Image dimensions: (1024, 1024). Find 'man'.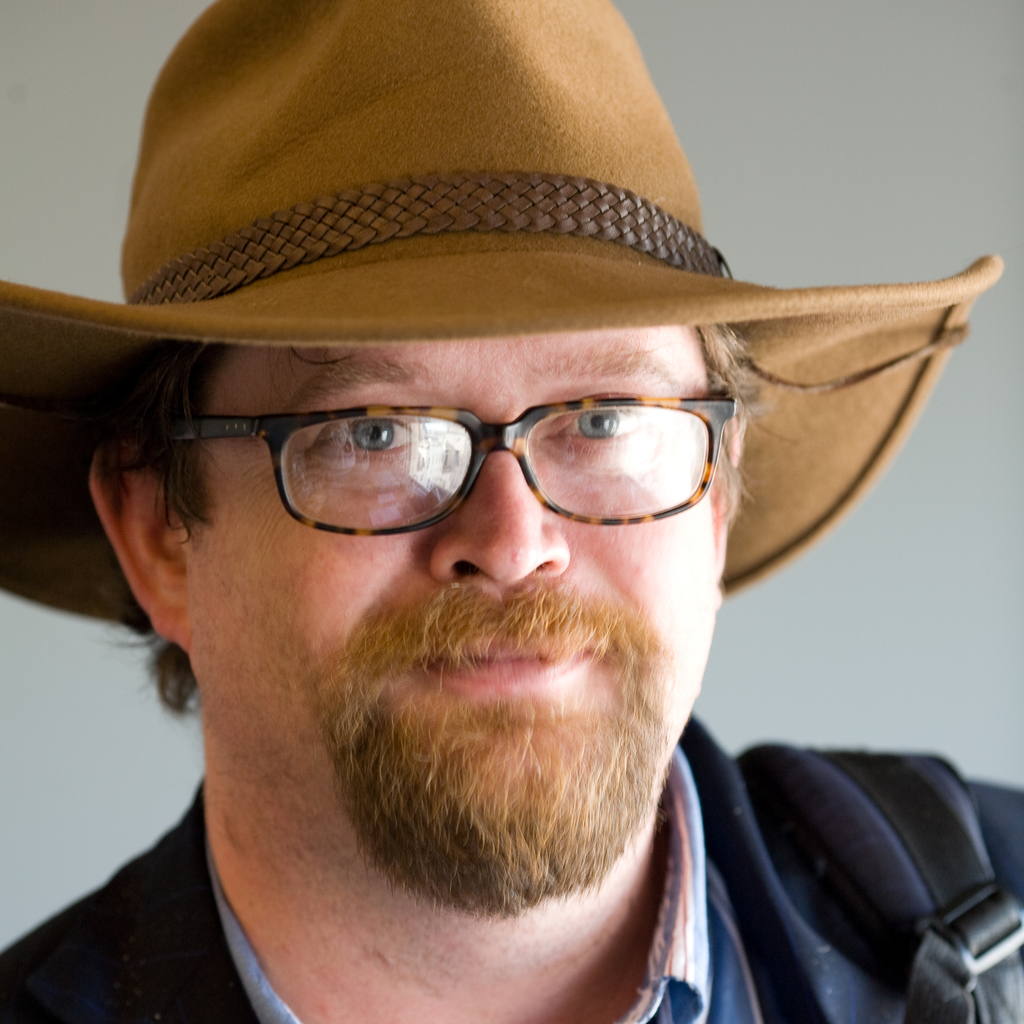
(left=0, top=0, right=1023, bottom=1023).
